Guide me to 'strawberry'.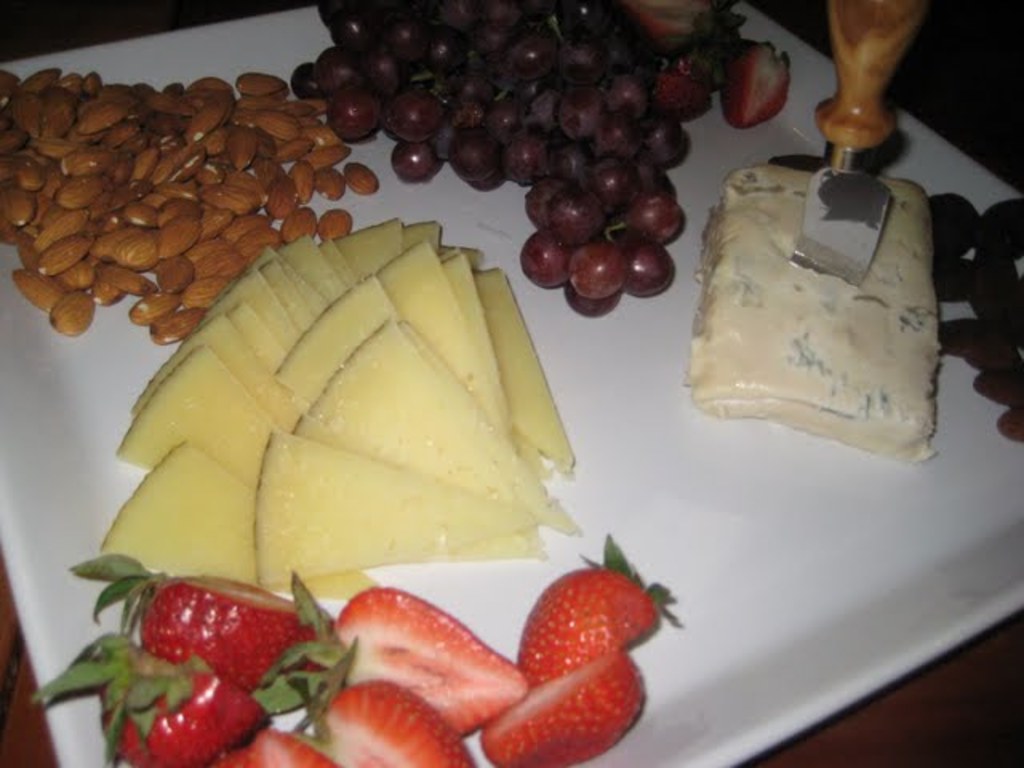
Guidance: select_region(306, 683, 478, 766).
